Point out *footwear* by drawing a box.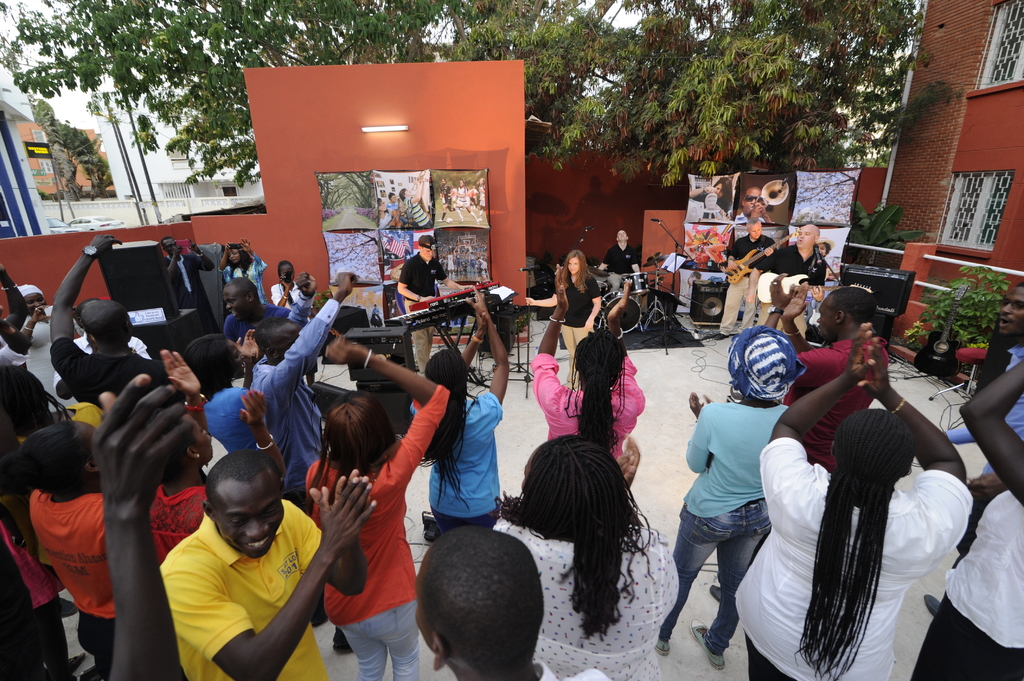
detection(70, 653, 84, 673).
